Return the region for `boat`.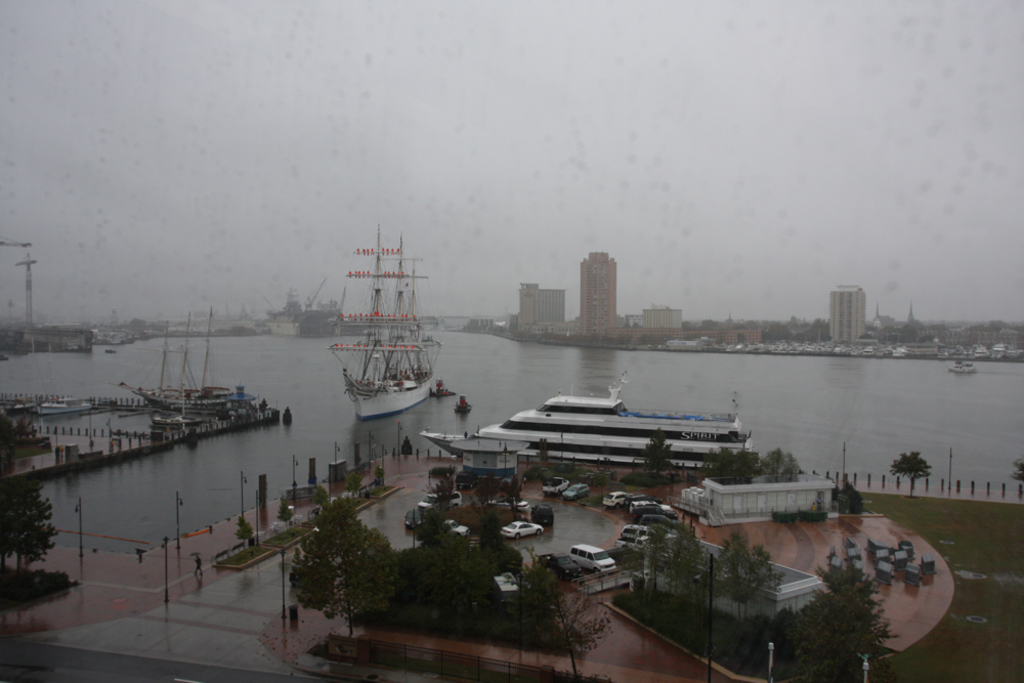
951, 359, 976, 374.
